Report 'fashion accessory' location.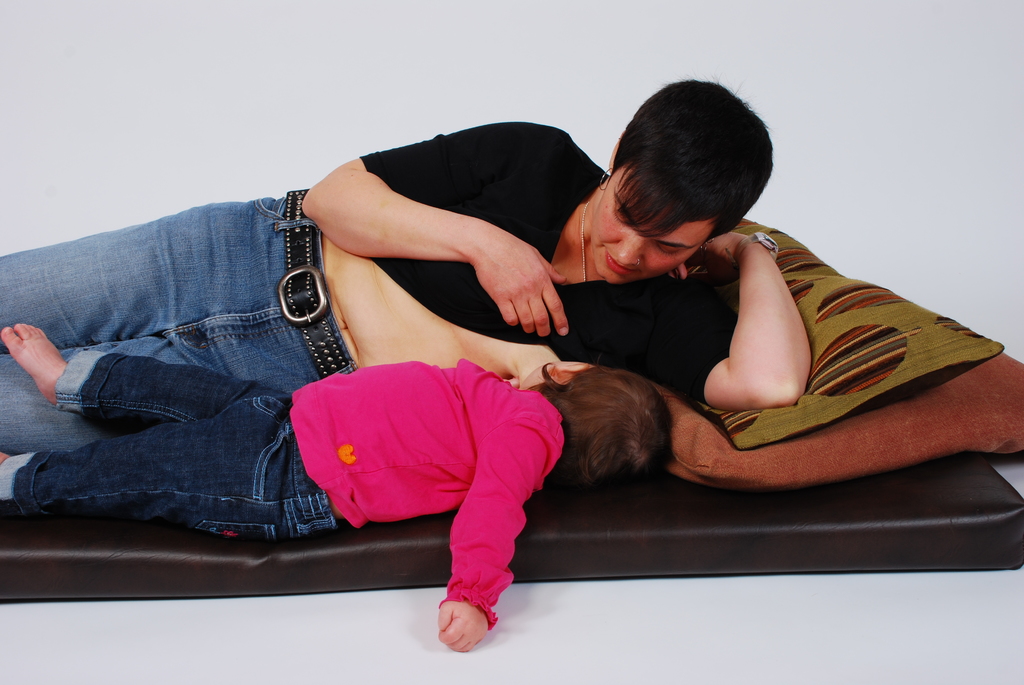
Report: [x1=273, y1=189, x2=353, y2=382].
